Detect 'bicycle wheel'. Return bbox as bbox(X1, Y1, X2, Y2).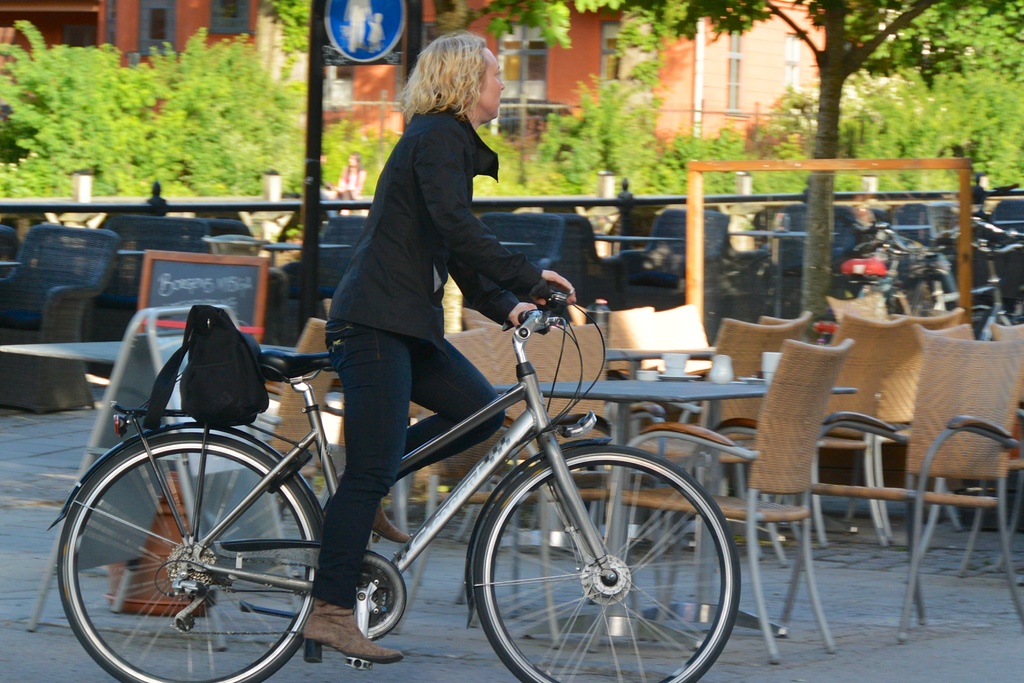
bbox(471, 443, 742, 682).
